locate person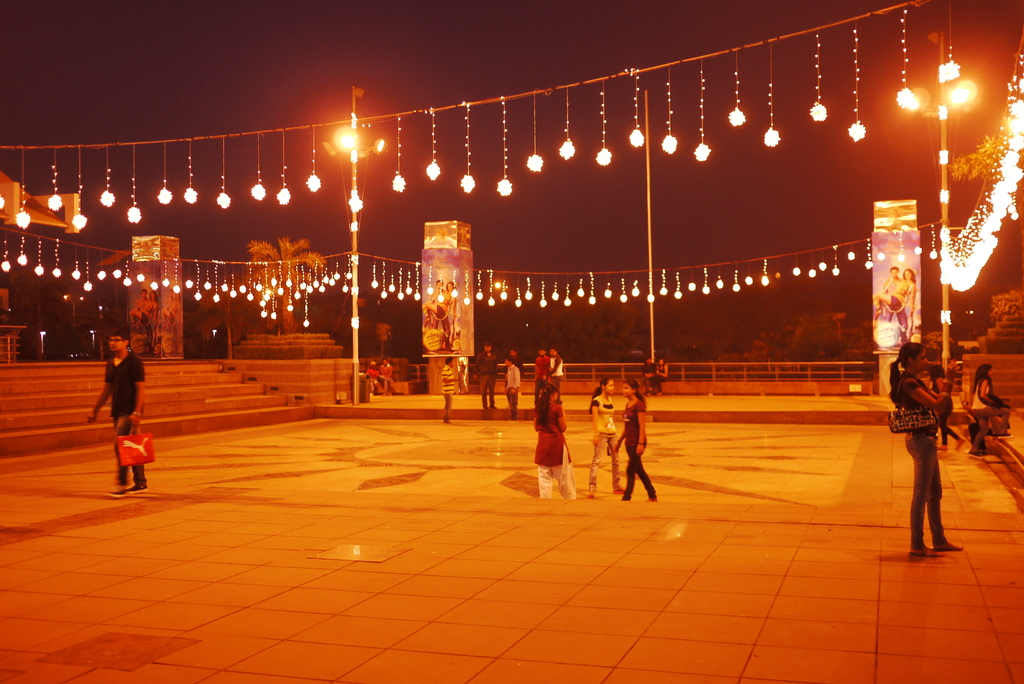
region(502, 346, 524, 403)
